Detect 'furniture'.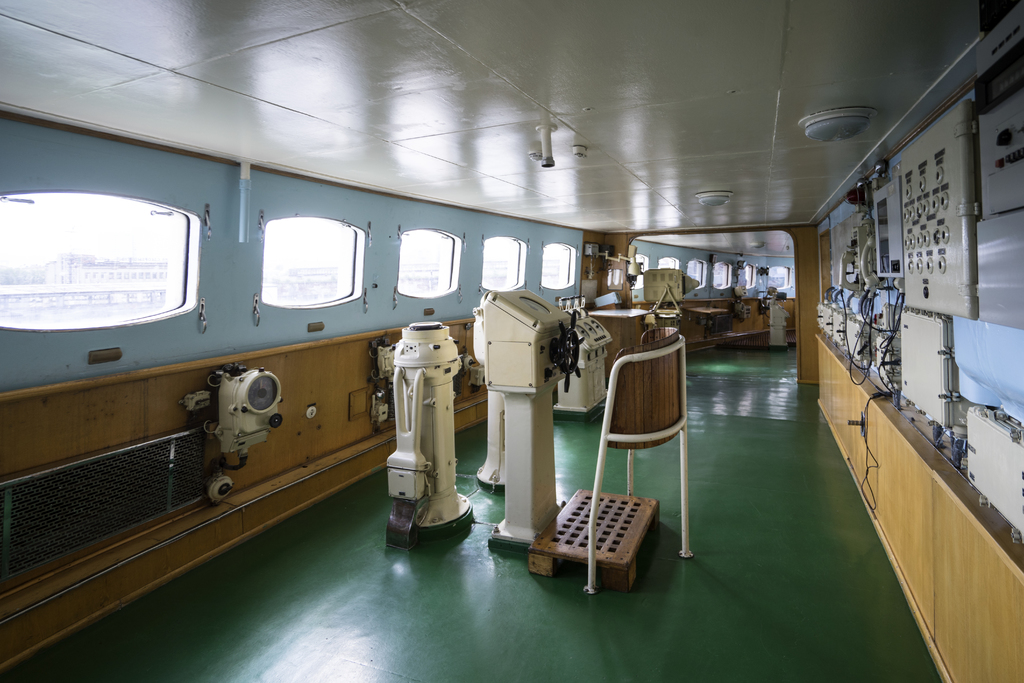
Detected at pyautogui.locateOnScreen(529, 488, 660, 589).
